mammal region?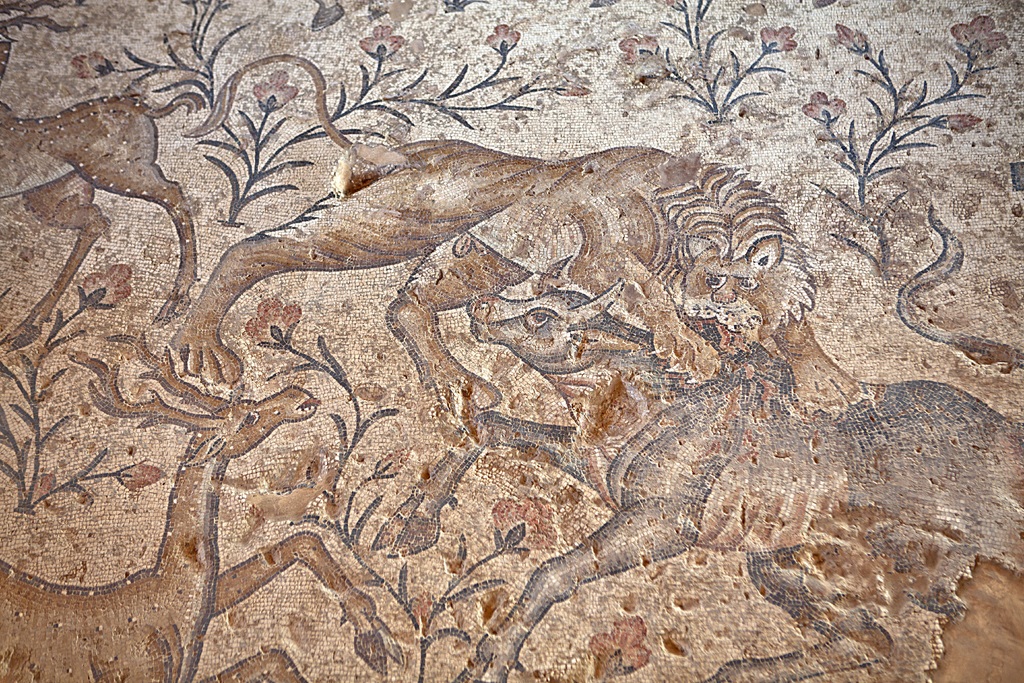
169 54 888 425
